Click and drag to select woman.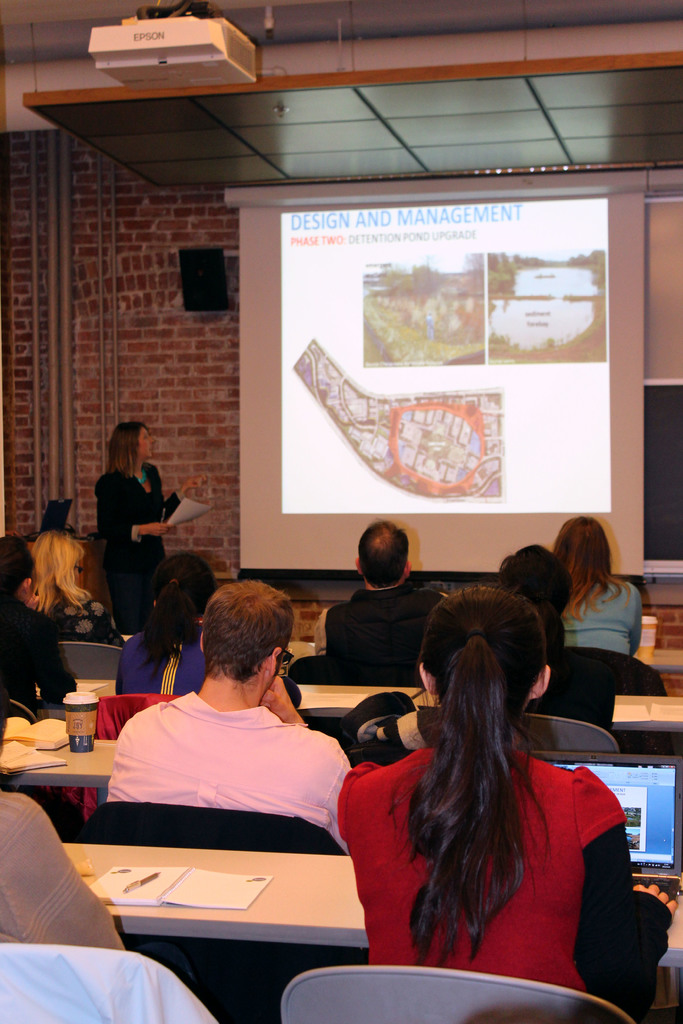
Selection: [left=89, top=415, right=215, bottom=641].
